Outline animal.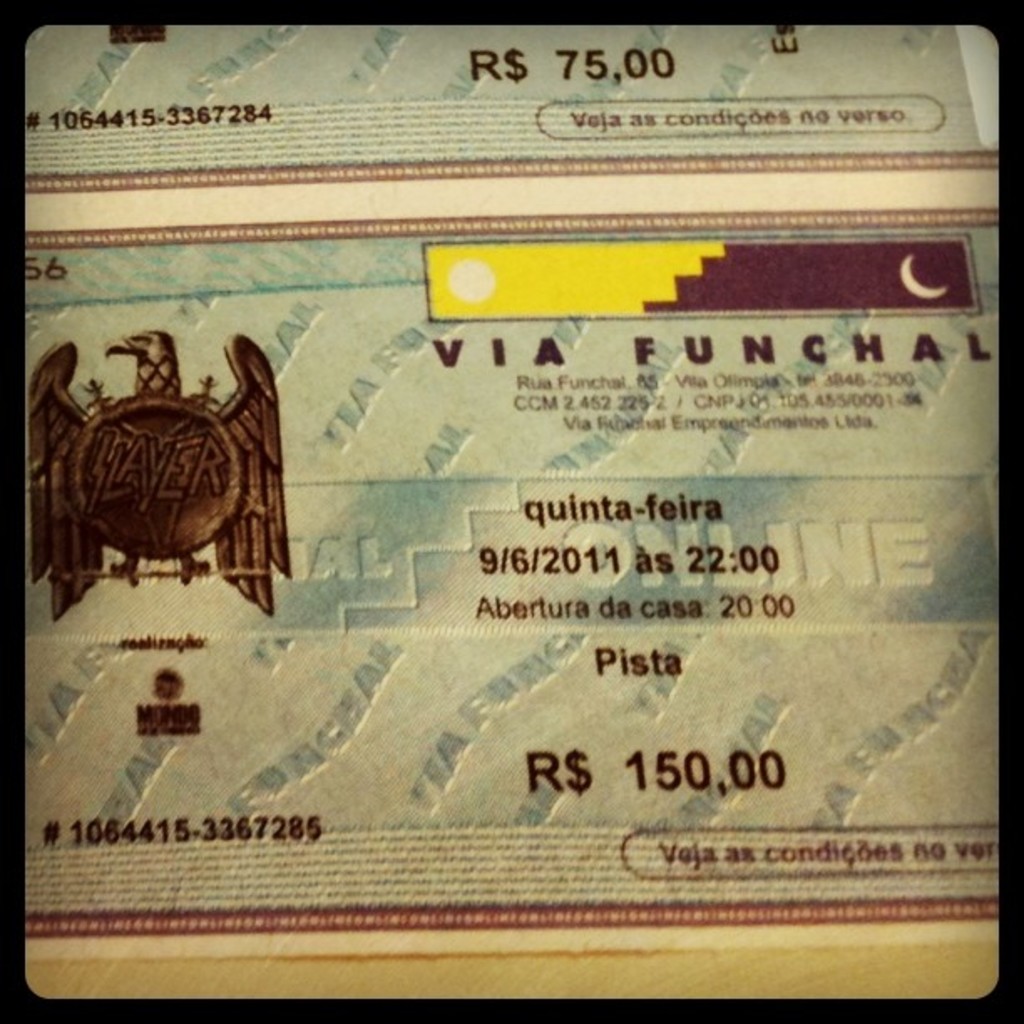
Outline: Rect(28, 323, 294, 621).
